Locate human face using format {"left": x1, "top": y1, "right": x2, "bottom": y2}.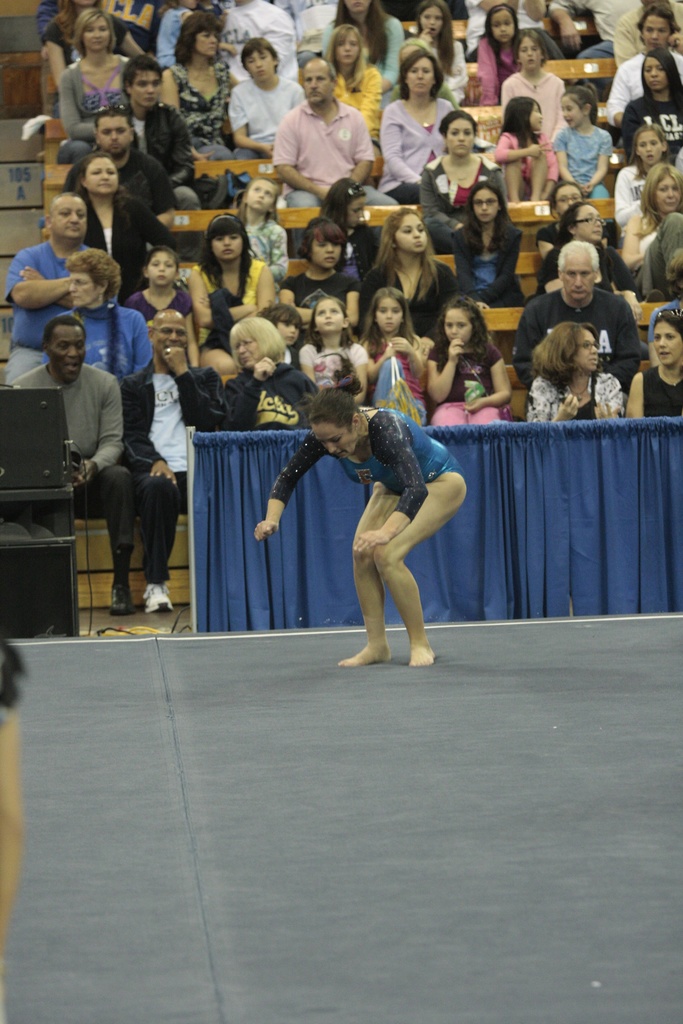
{"left": 559, "top": 255, "right": 597, "bottom": 306}.
